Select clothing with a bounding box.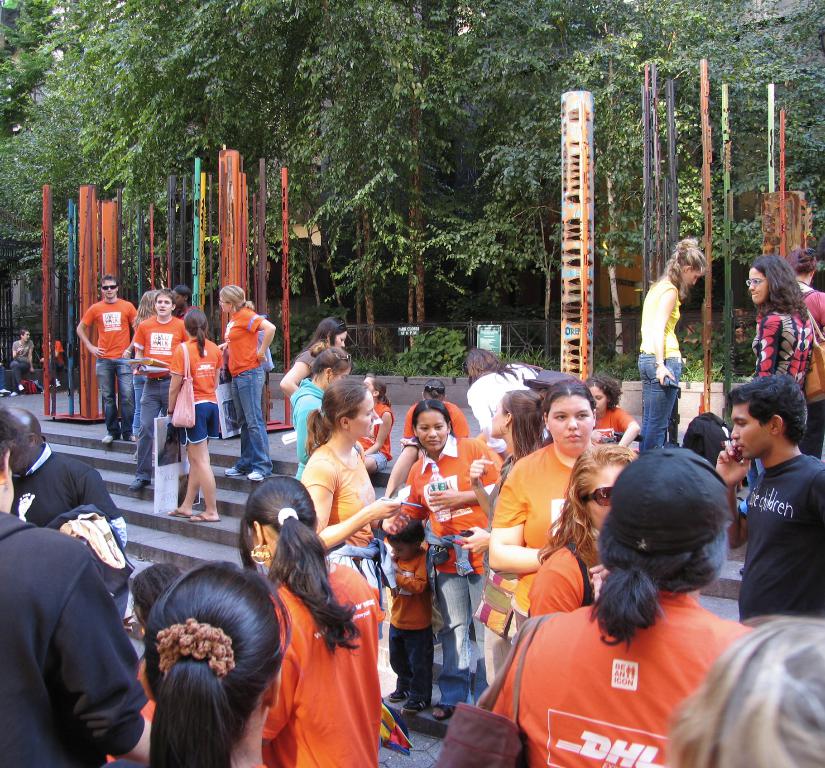
460,360,530,458.
